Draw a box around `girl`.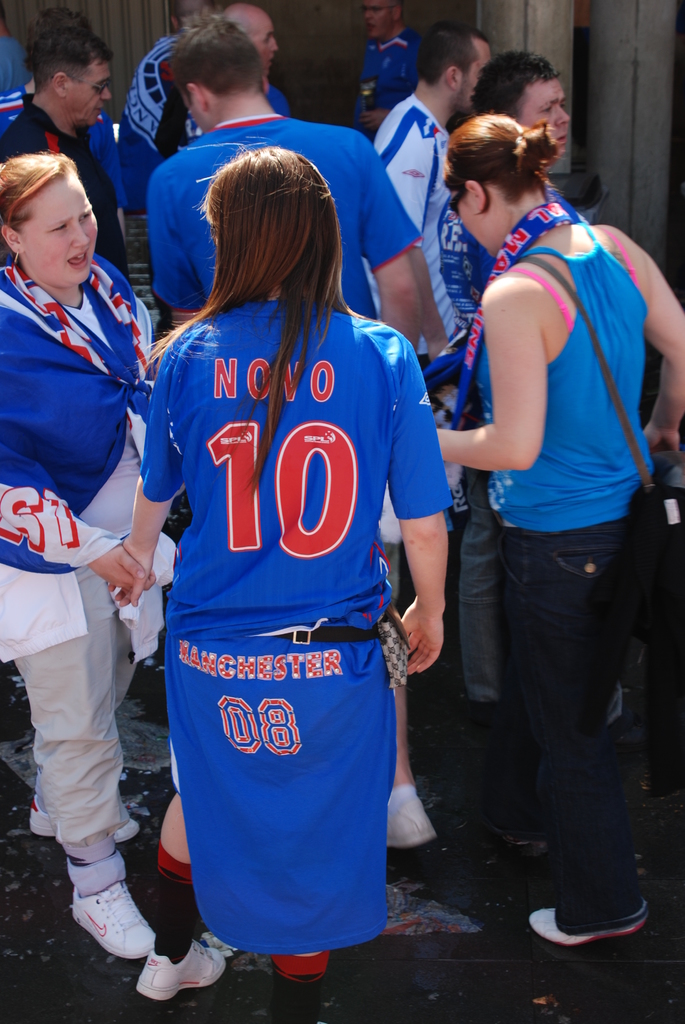
bbox=[435, 108, 684, 951].
